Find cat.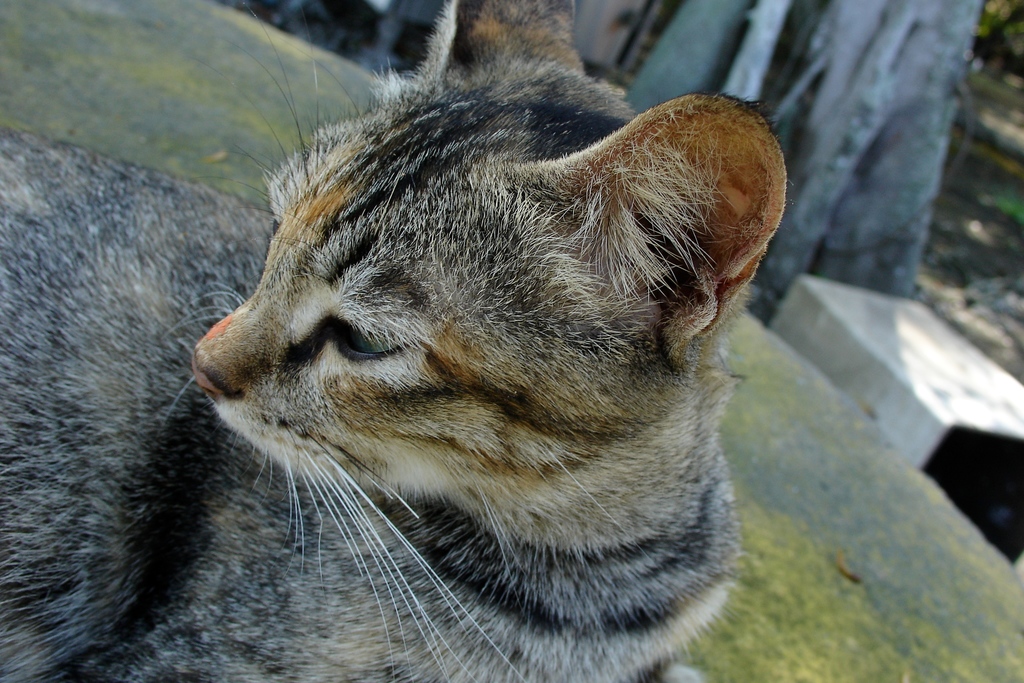
bbox(0, 0, 790, 682).
